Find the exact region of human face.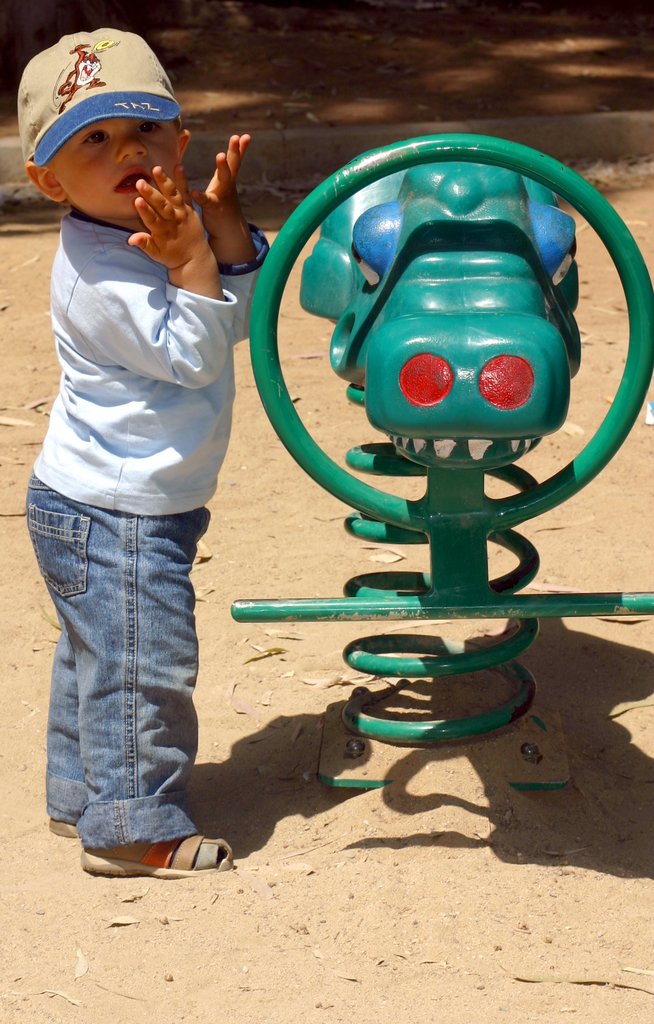
Exact region: [55, 118, 184, 221].
